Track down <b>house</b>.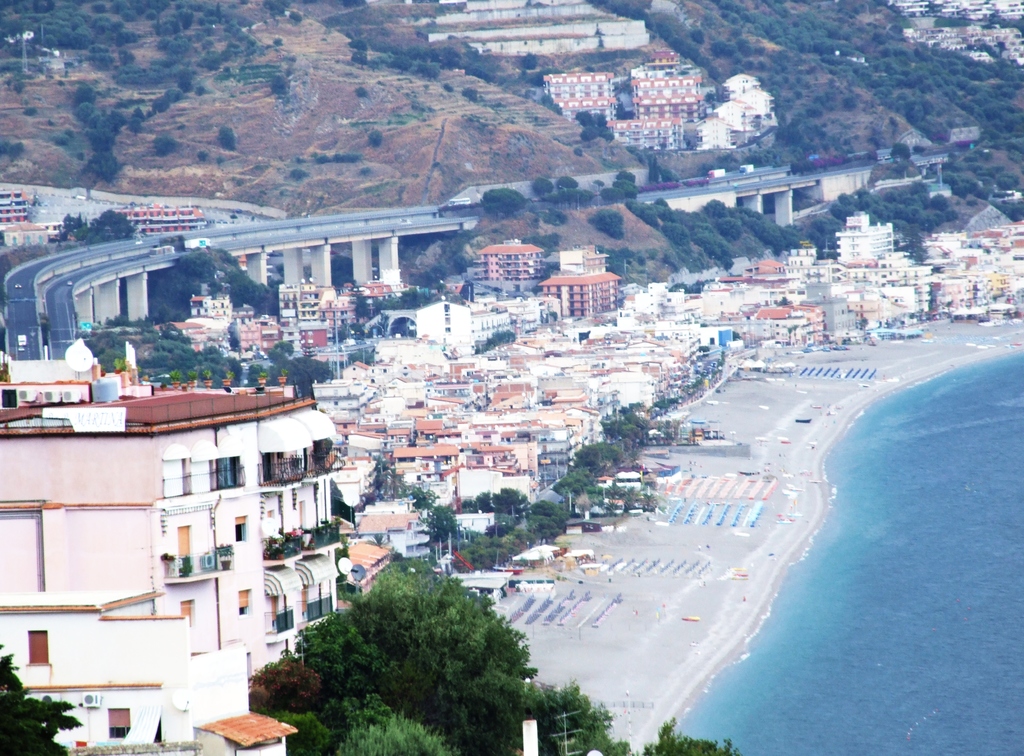
Tracked to region(0, 178, 24, 228).
